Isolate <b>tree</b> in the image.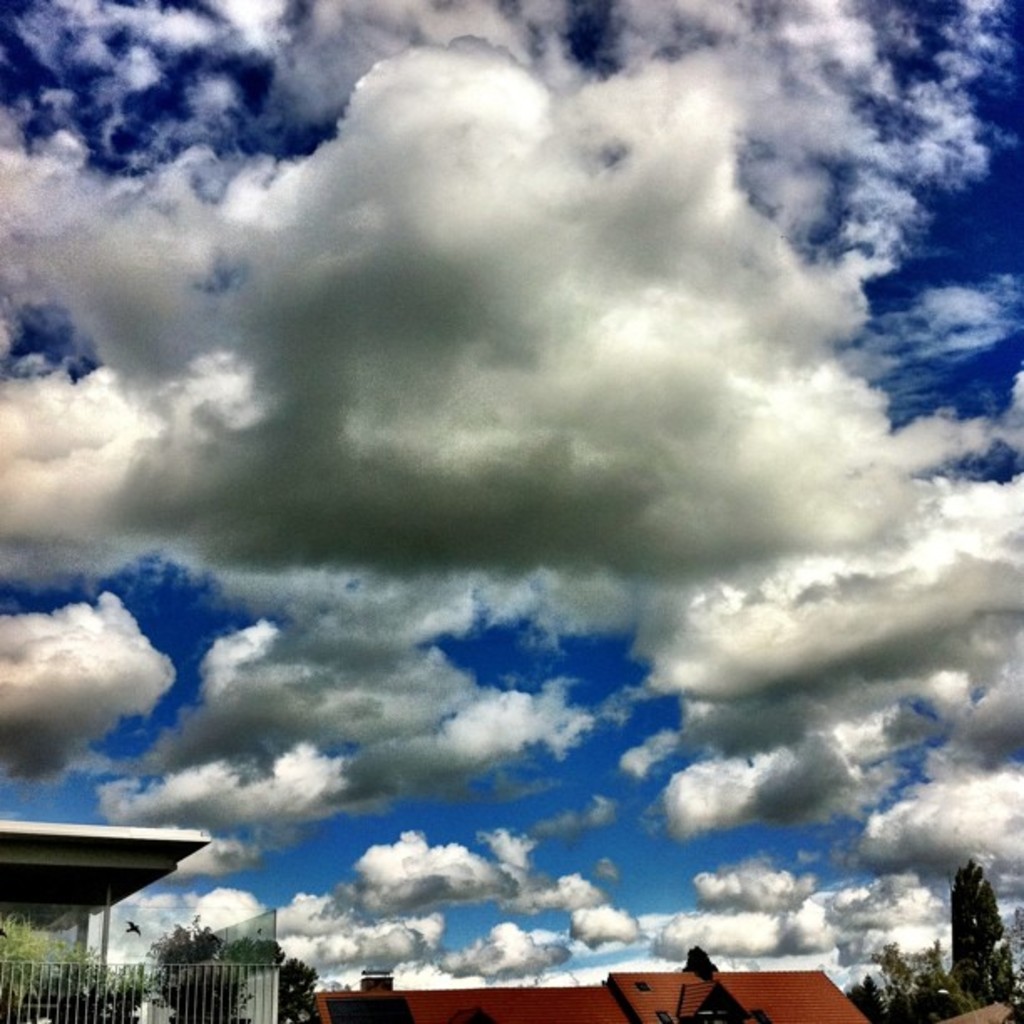
Isolated region: [937,857,1014,1016].
